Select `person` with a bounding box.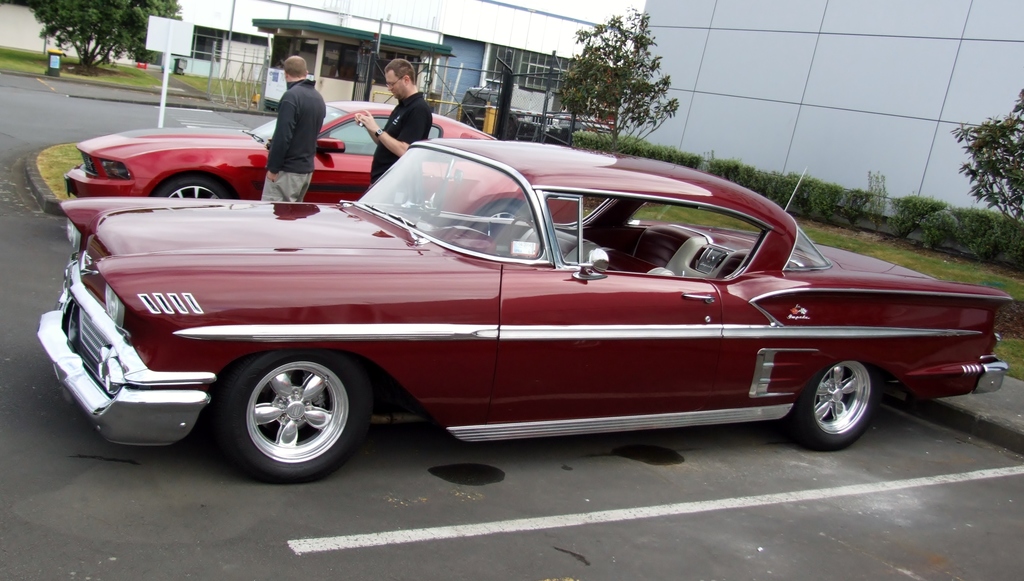
region(257, 52, 317, 189).
